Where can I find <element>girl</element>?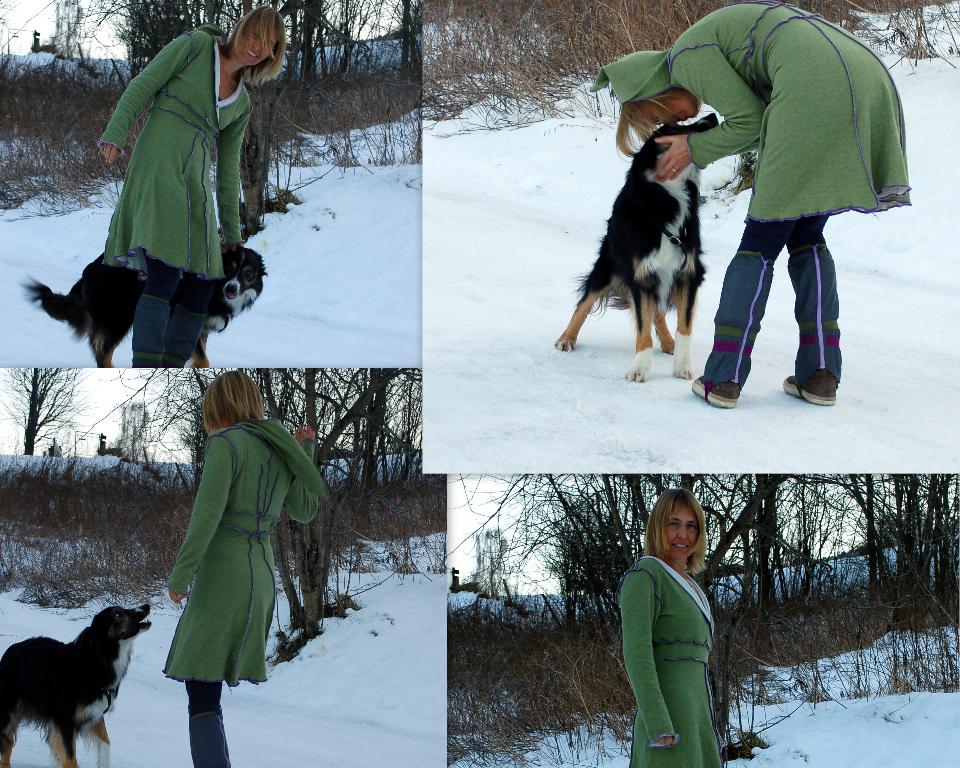
You can find it at 103,4,289,376.
